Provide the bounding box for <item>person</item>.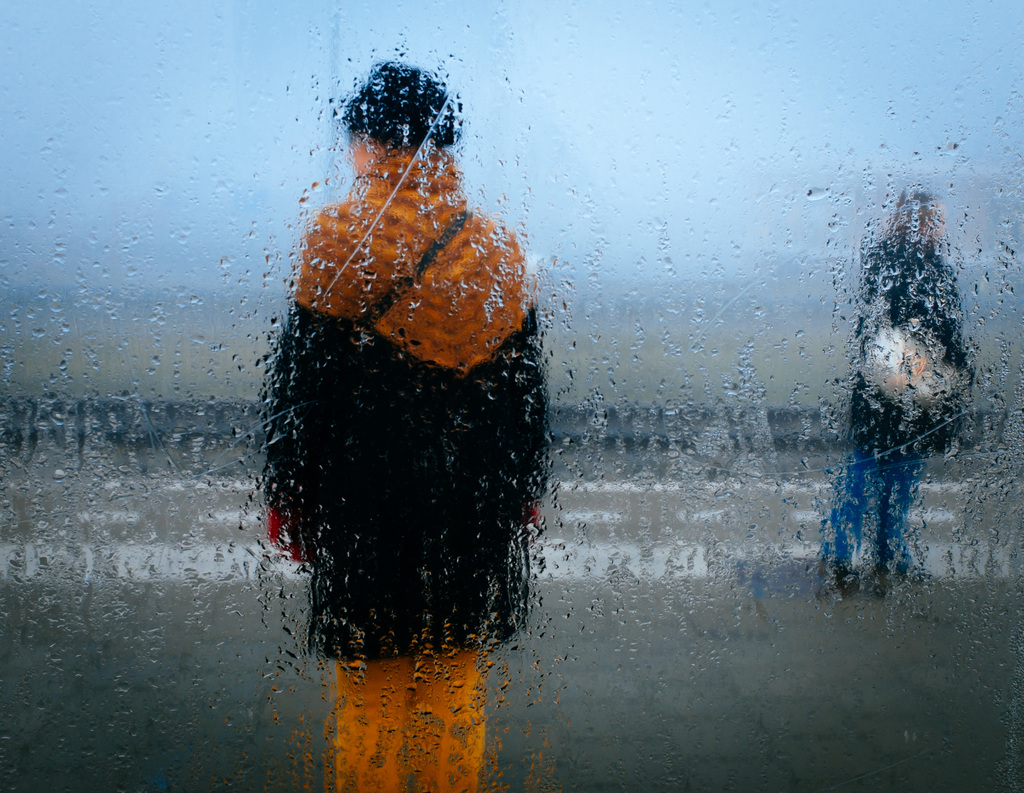
x1=257 y1=56 x2=554 y2=792.
